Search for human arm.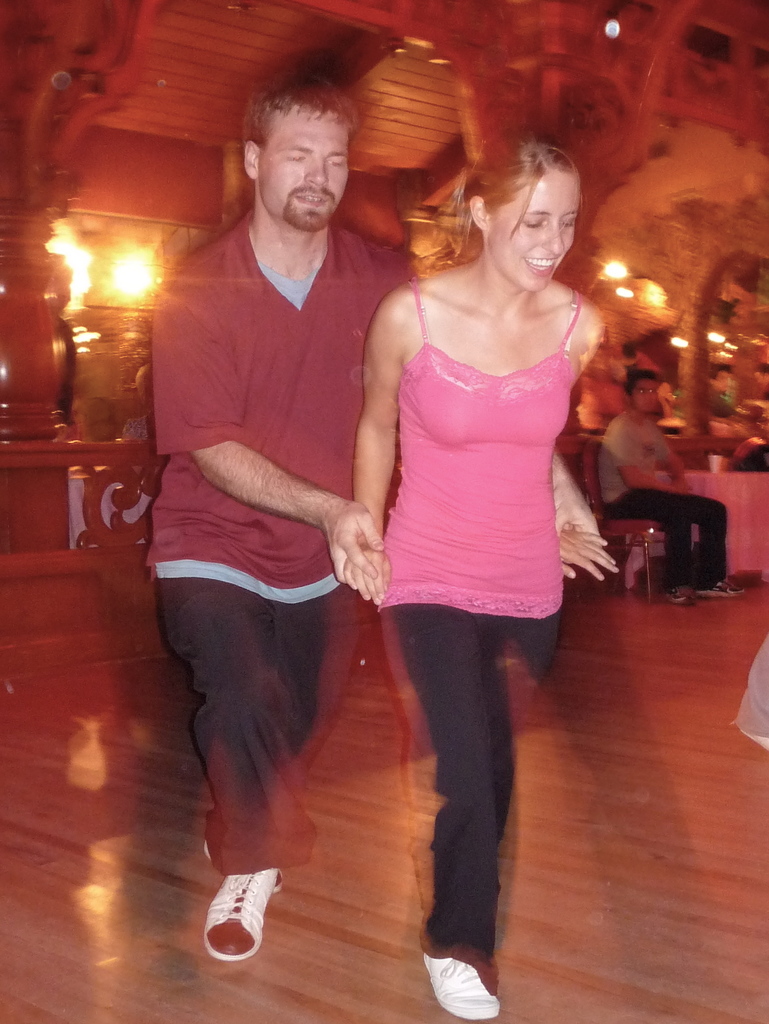
Found at crop(345, 297, 405, 605).
